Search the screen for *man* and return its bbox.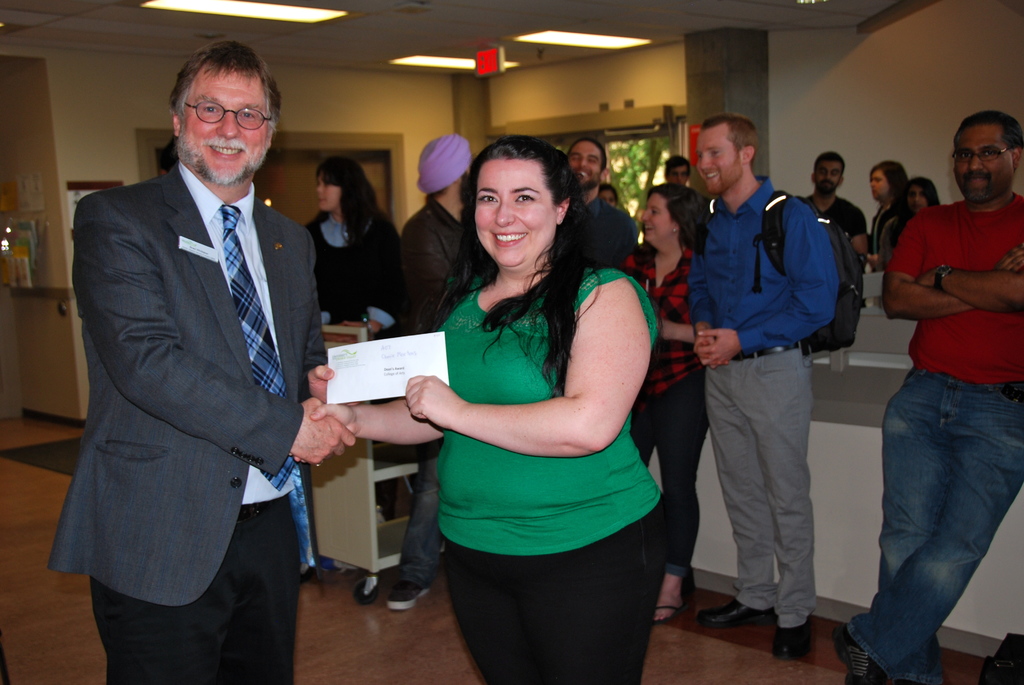
Found: [800, 151, 861, 257].
